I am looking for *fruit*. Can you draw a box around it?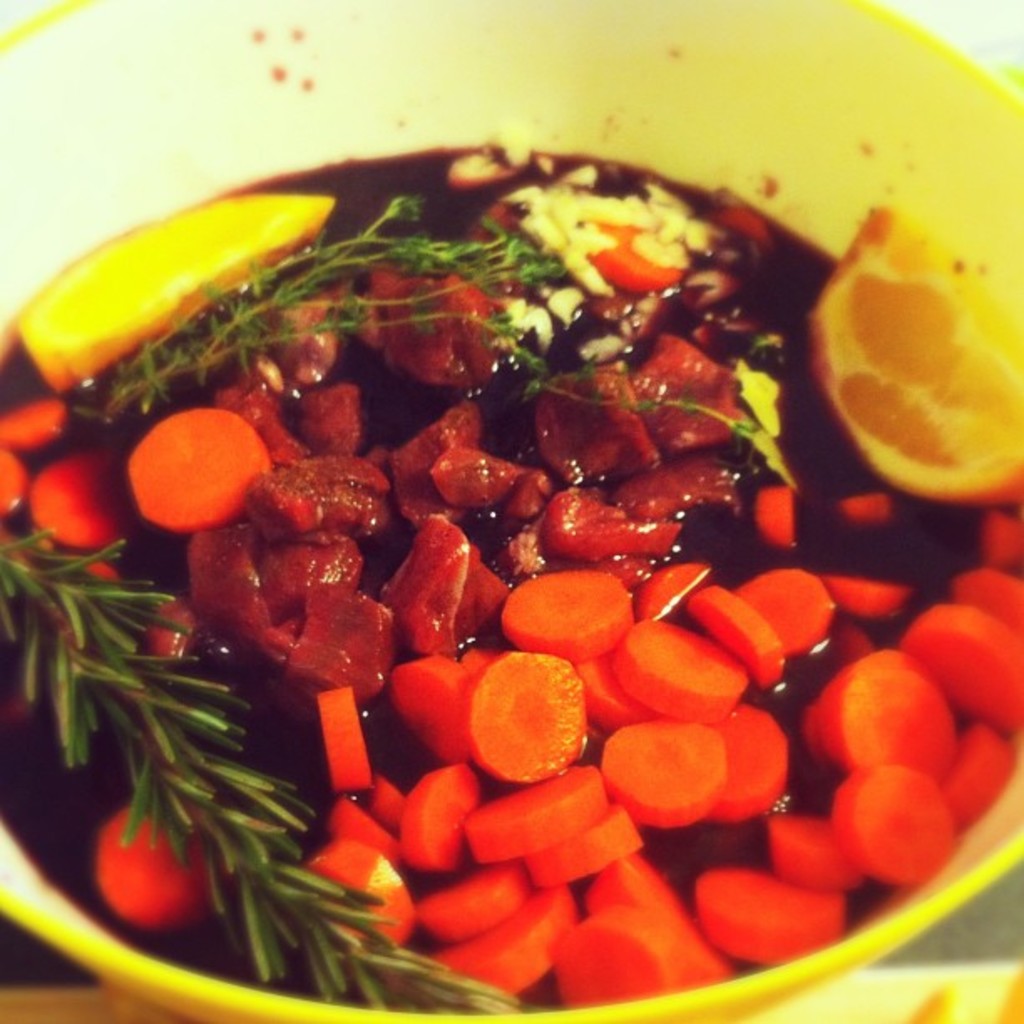
Sure, the bounding box is left=457, top=656, right=604, bottom=775.
